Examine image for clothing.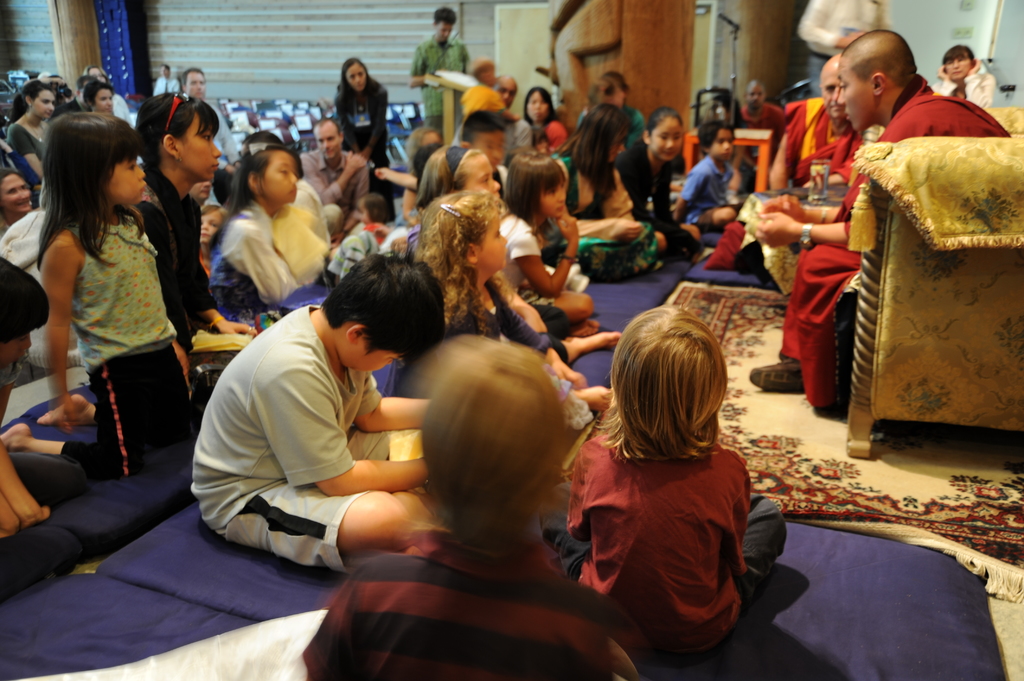
Examination result: Rect(326, 76, 397, 218).
